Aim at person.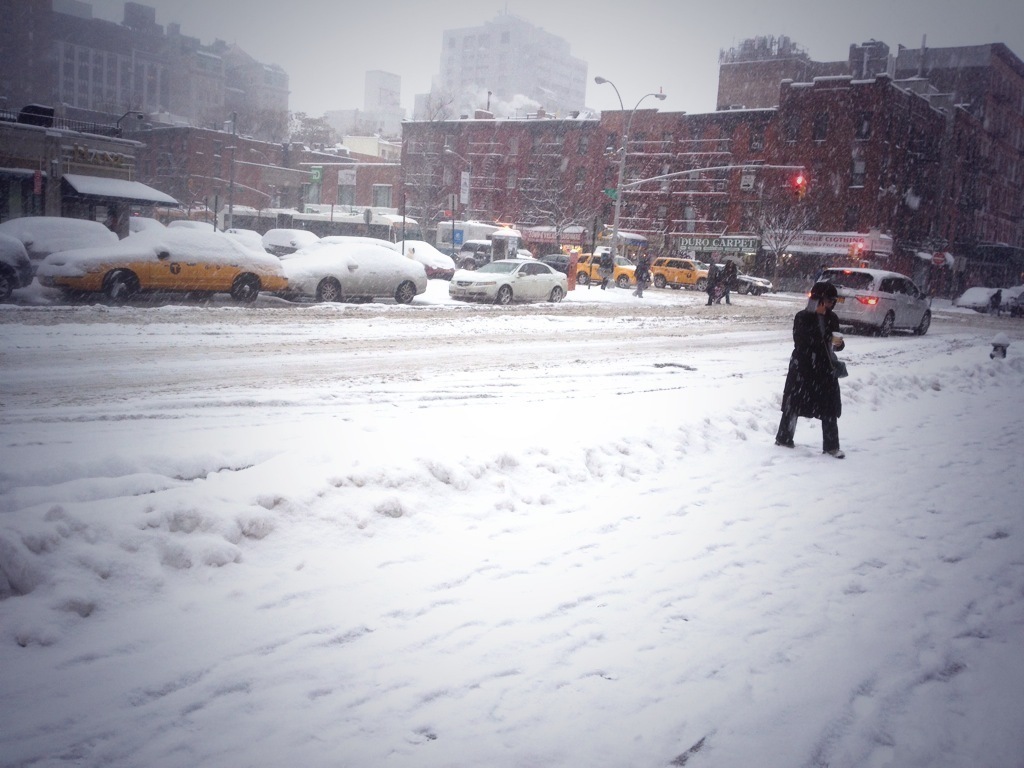
Aimed at (719,258,737,304).
